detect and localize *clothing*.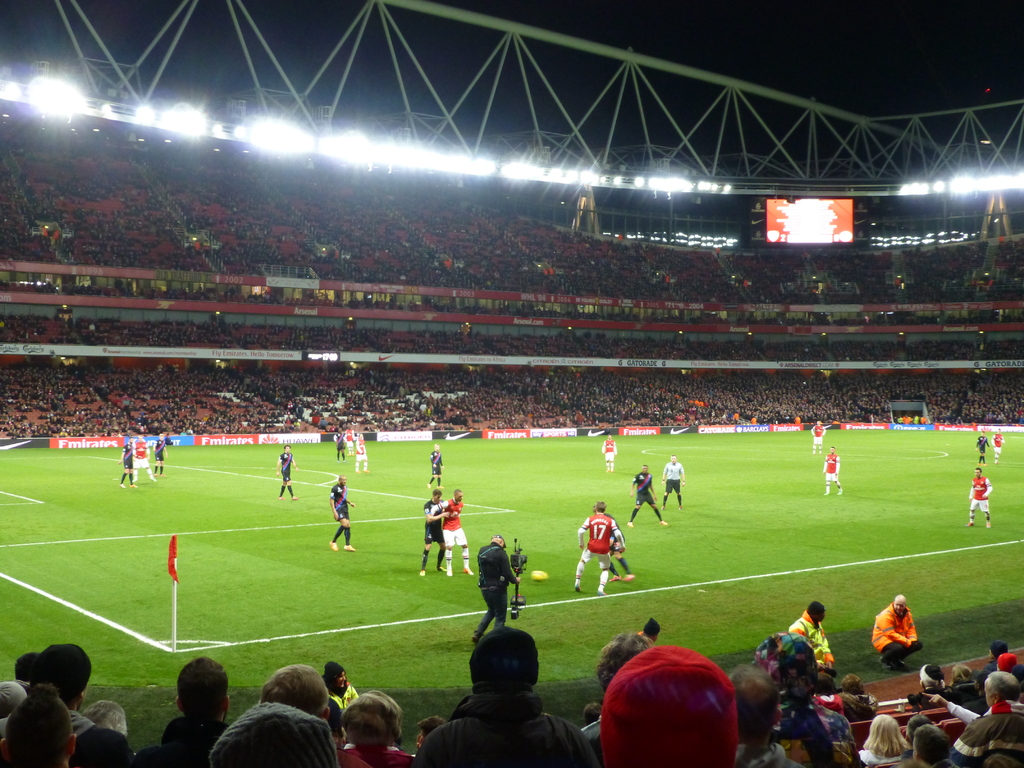
Localized at box=[475, 539, 516, 636].
